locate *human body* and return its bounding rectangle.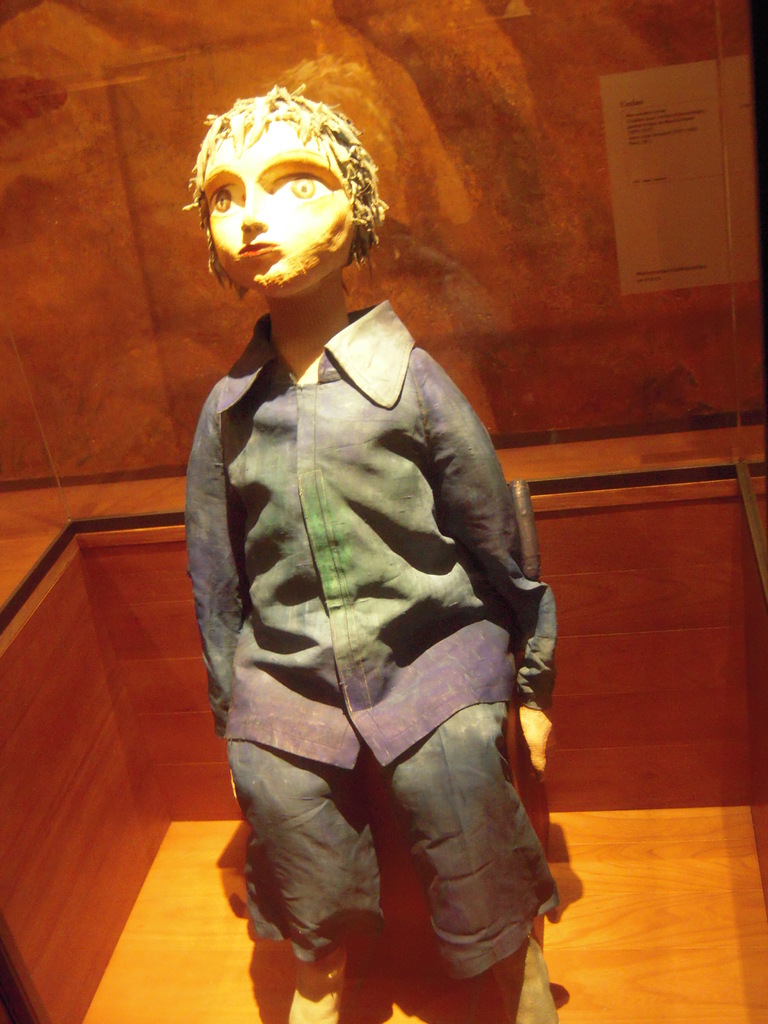
region(189, 118, 541, 1017).
